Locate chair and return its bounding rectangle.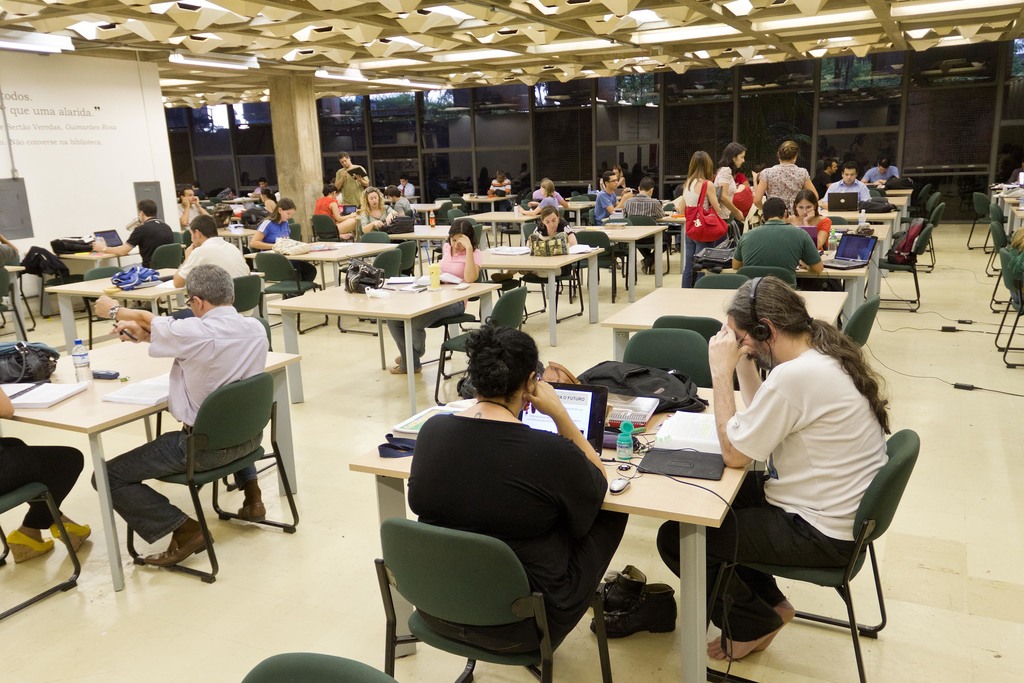
pyautogui.locateOnScreen(911, 191, 941, 226).
